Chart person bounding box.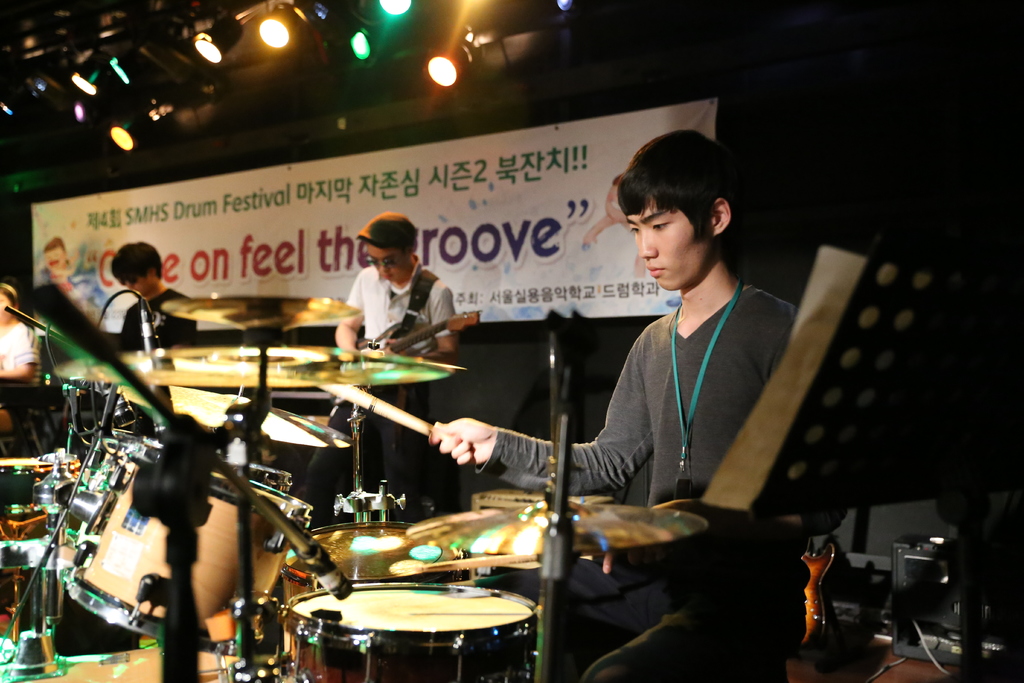
Charted: <box>426,128,802,682</box>.
